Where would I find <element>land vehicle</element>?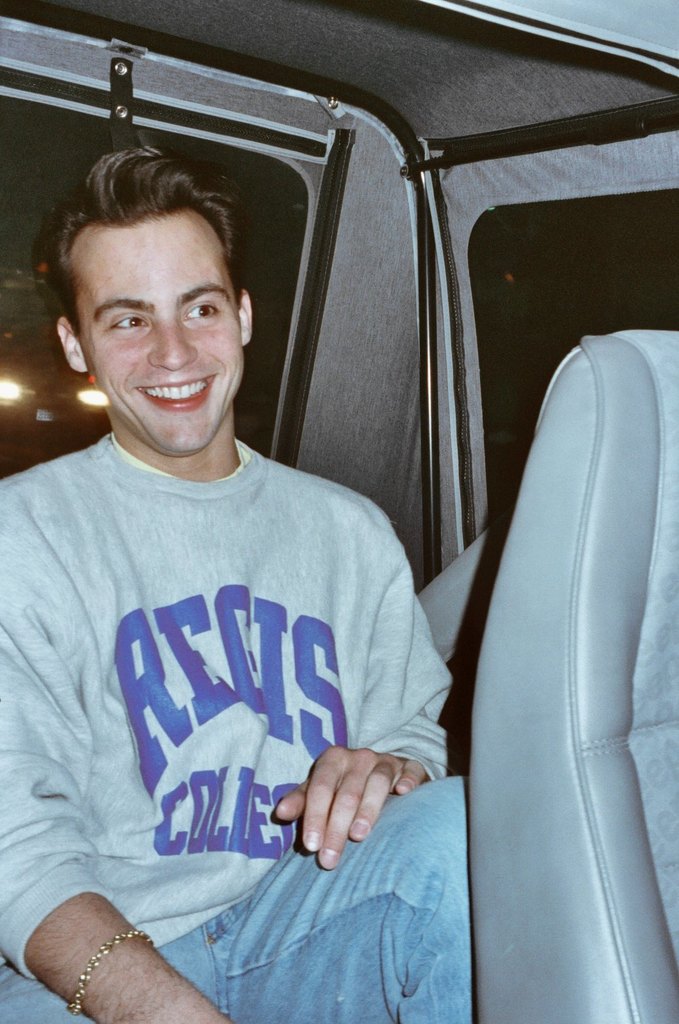
At <bbox>0, 0, 678, 1023</bbox>.
